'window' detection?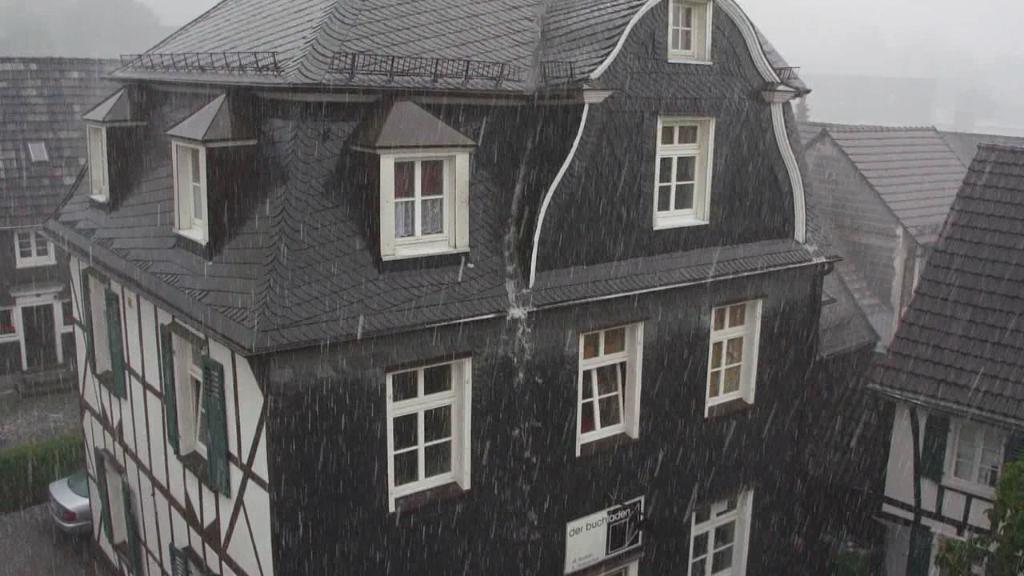
locate(174, 144, 201, 237)
